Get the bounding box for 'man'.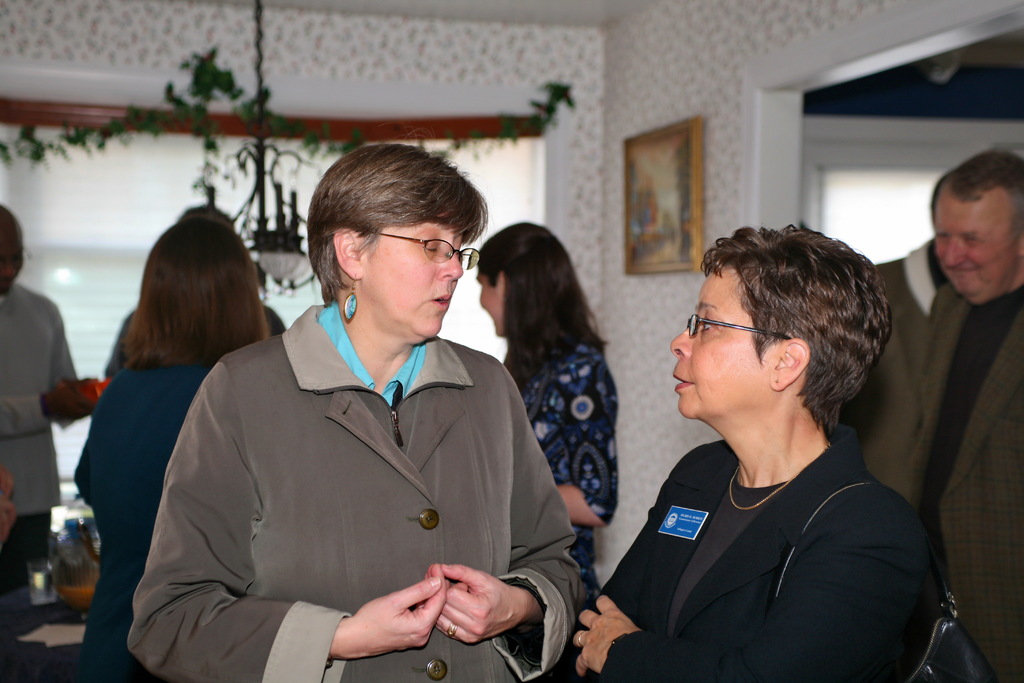
Rect(869, 165, 956, 490).
